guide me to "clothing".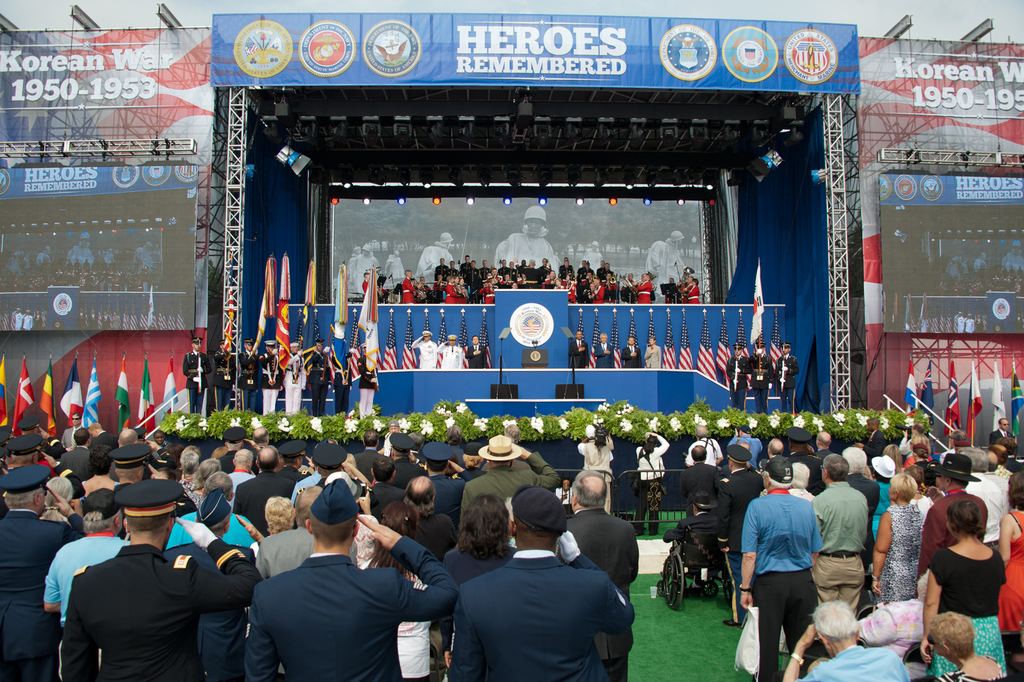
Guidance: (728, 433, 766, 468).
